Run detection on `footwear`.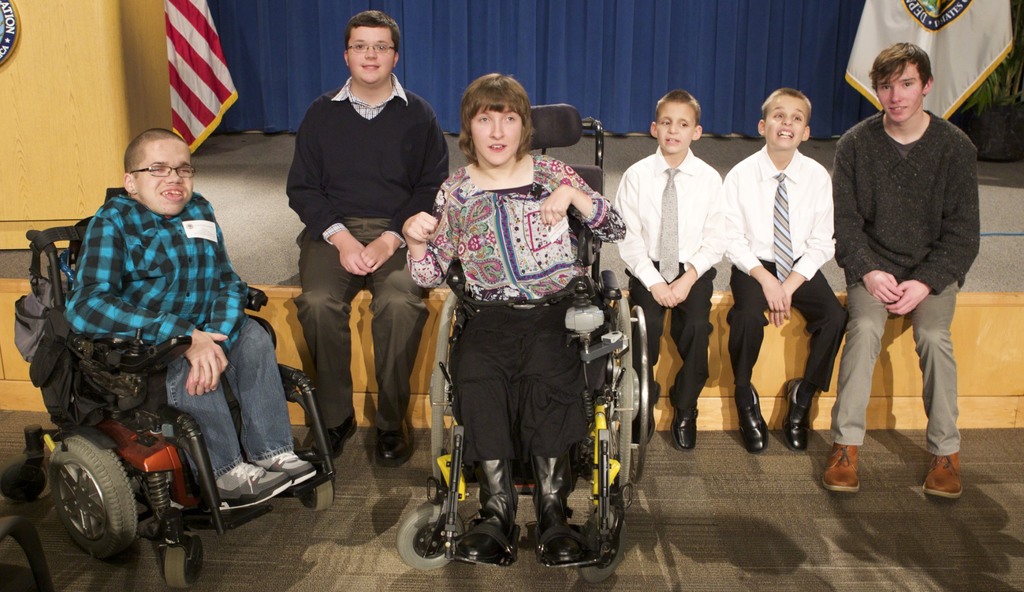
Result: [x1=304, y1=411, x2=359, y2=458].
